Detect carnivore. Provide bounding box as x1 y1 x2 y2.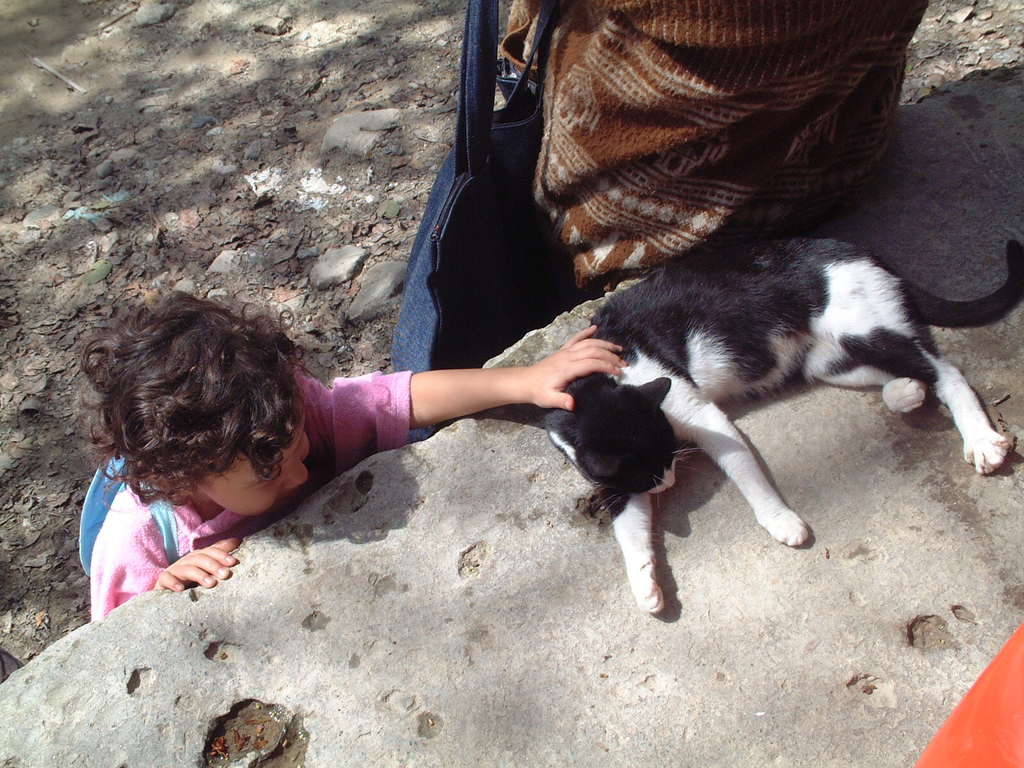
538 232 1023 617.
